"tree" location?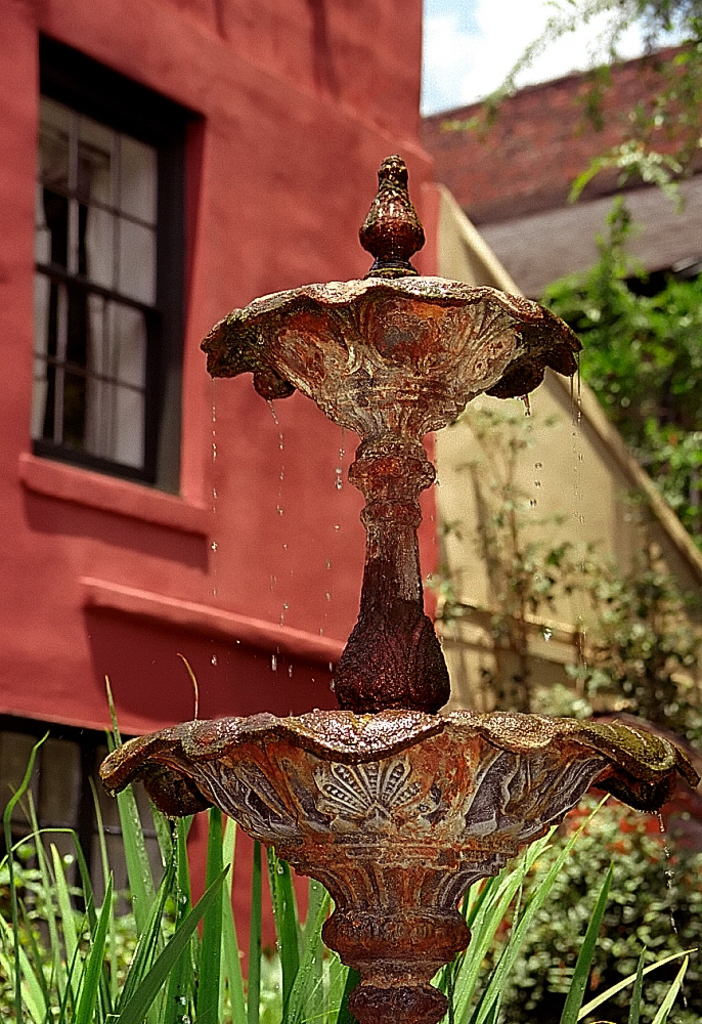
[538,191,701,556]
